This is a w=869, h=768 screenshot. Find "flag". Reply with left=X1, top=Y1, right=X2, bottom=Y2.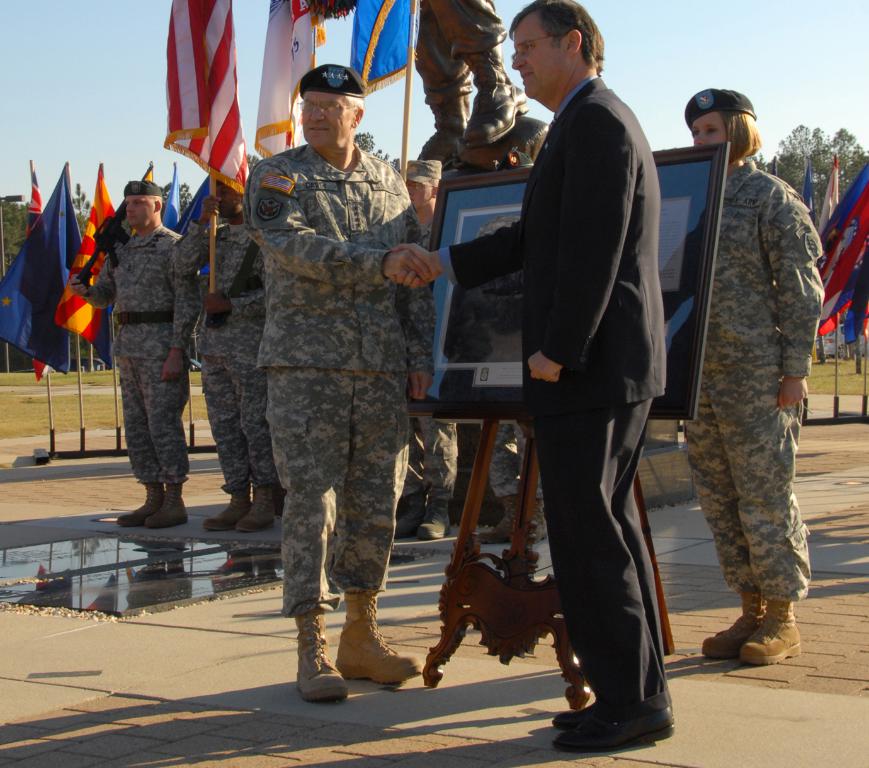
left=51, top=159, right=111, bottom=348.
